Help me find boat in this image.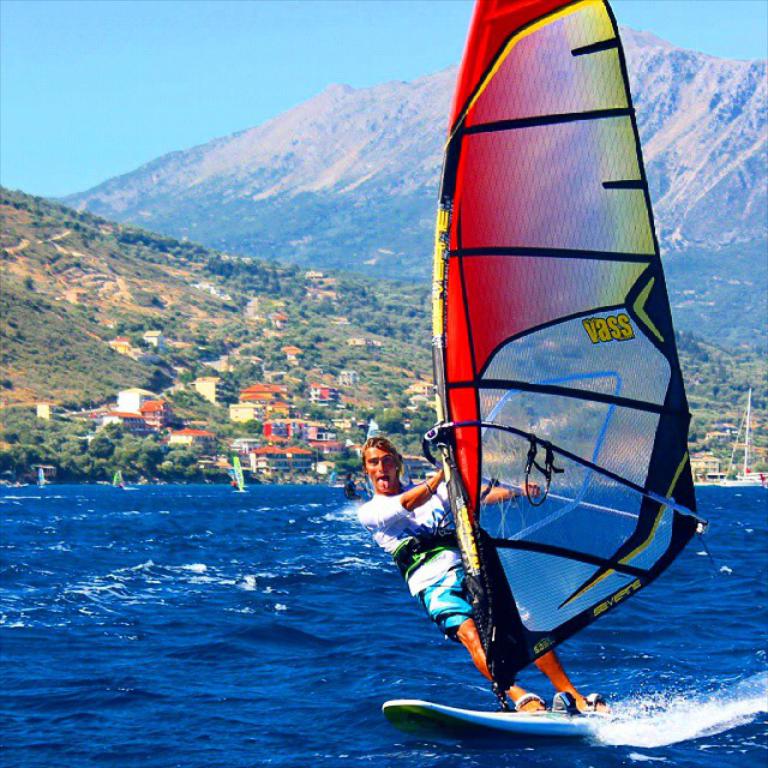
Found it: [left=361, top=6, right=715, bottom=736].
